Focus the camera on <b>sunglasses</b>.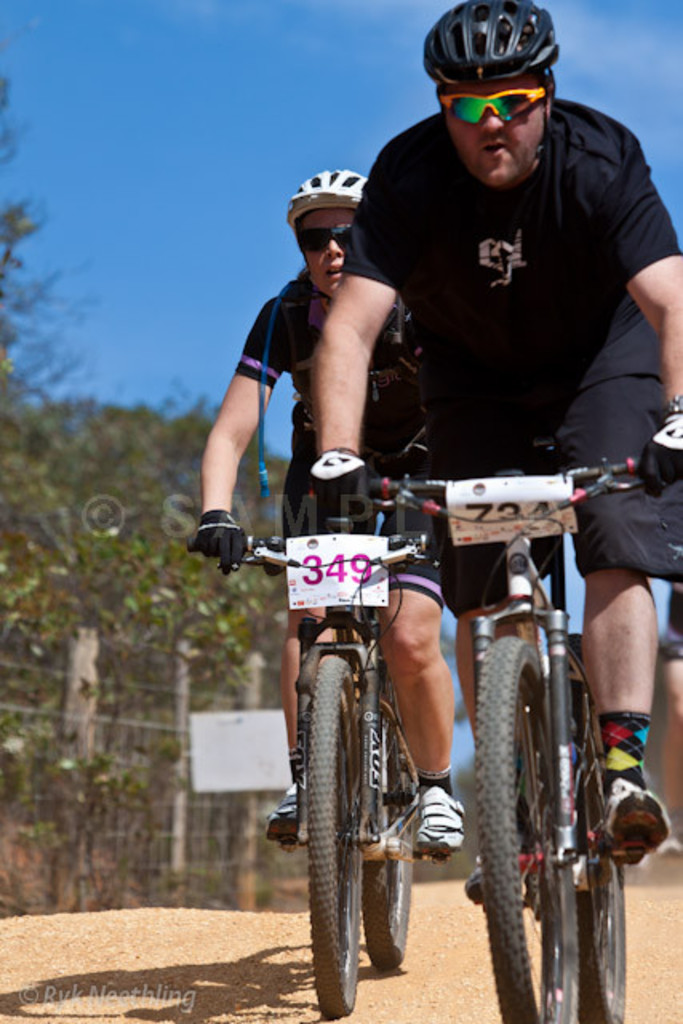
Focus region: crop(302, 227, 350, 256).
